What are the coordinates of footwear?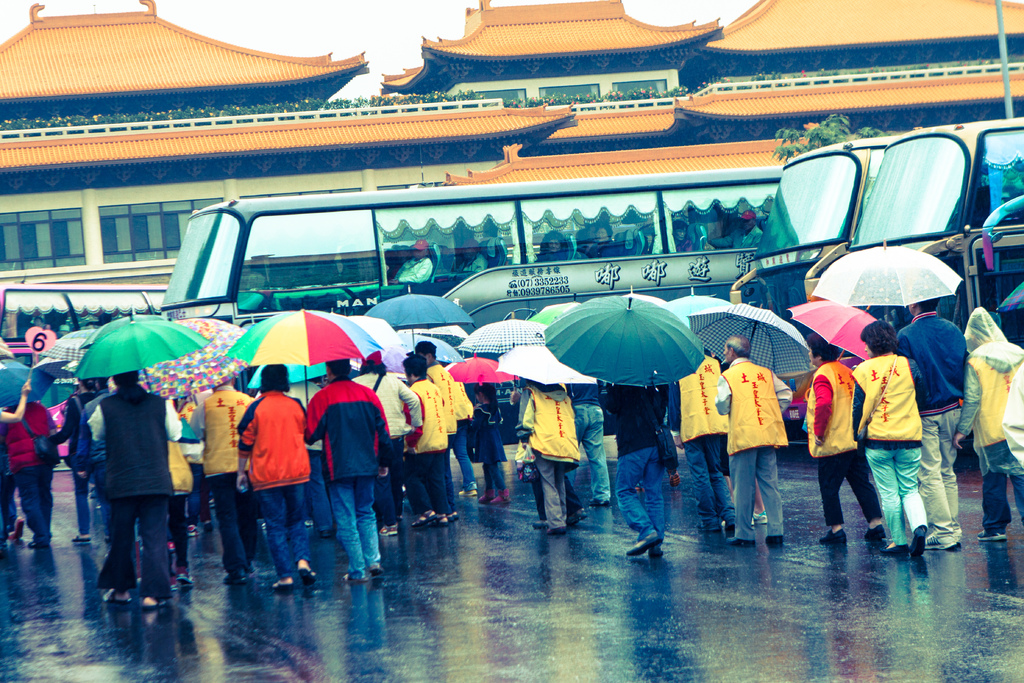
269:574:294:594.
